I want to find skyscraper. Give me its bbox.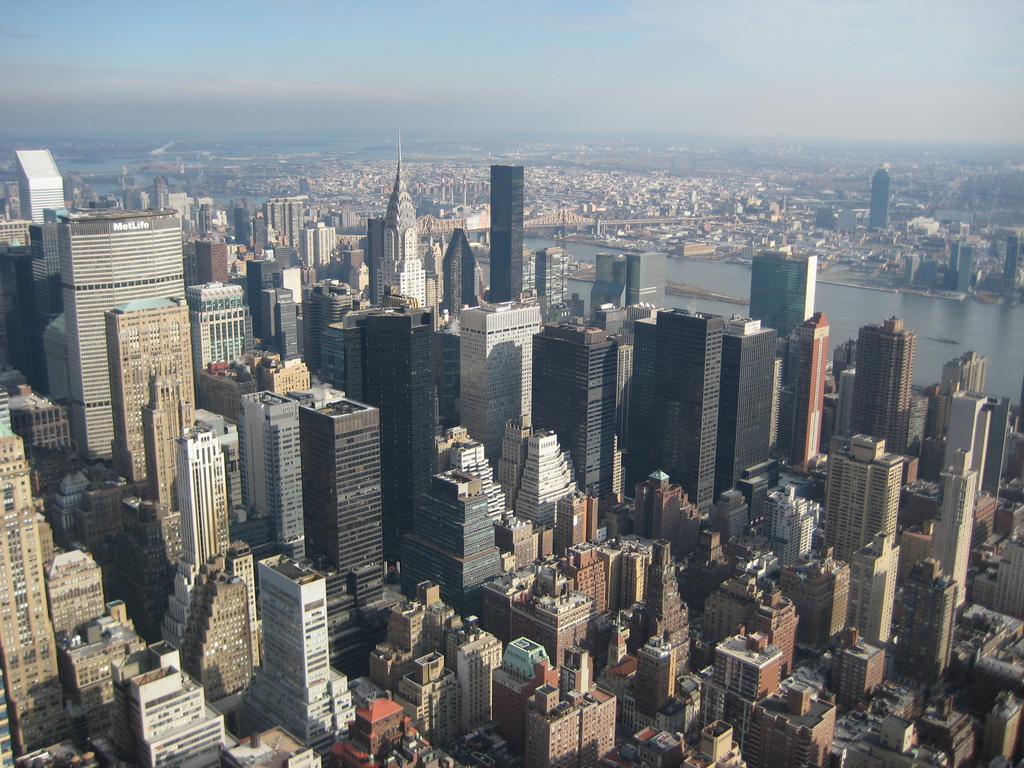
pyautogui.locateOnScreen(233, 549, 355, 759).
